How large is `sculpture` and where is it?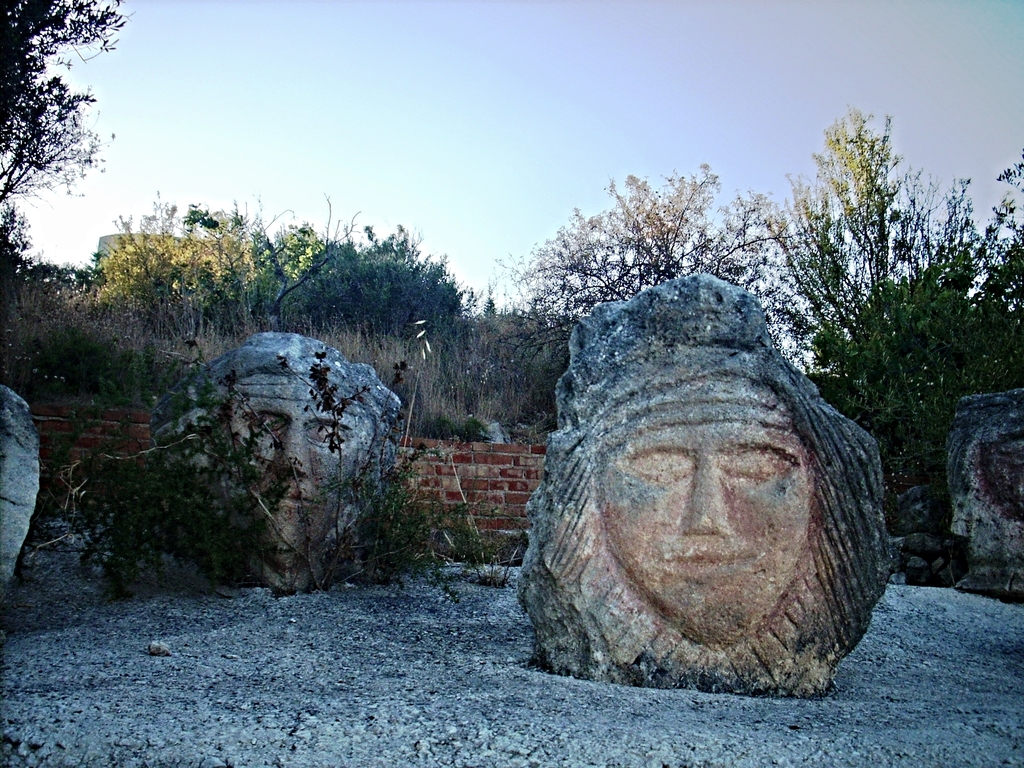
Bounding box: {"x1": 145, "y1": 335, "x2": 402, "y2": 600}.
